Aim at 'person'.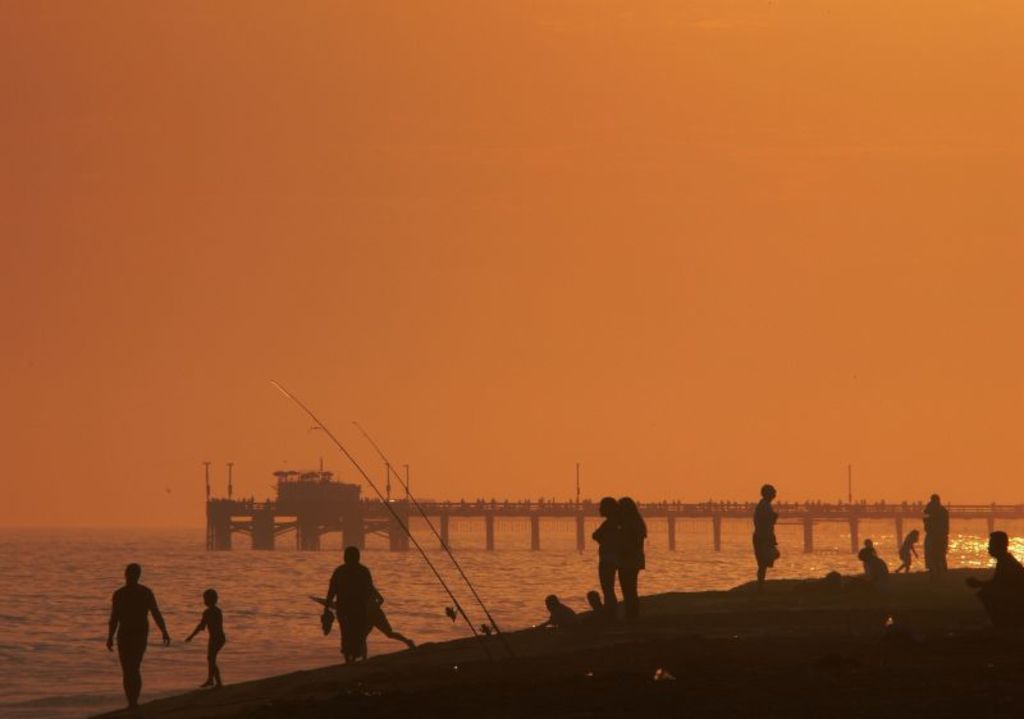
Aimed at x1=109, y1=563, x2=172, y2=709.
